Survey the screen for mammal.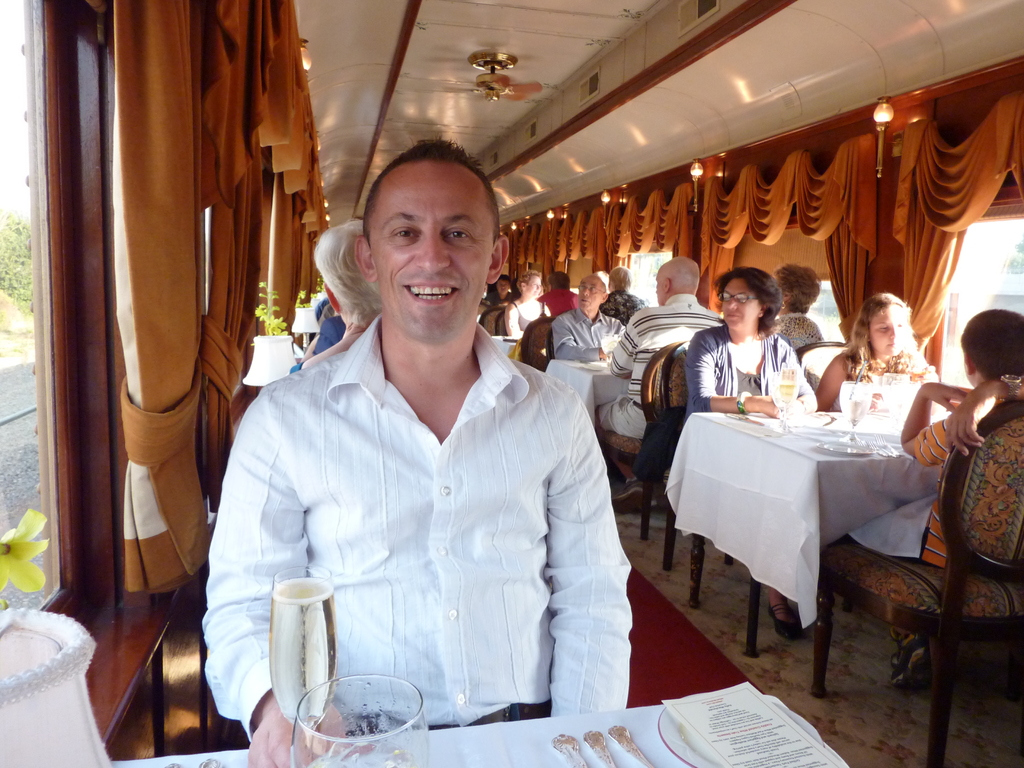
Survey found: l=816, t=294, r=940, b=416.
